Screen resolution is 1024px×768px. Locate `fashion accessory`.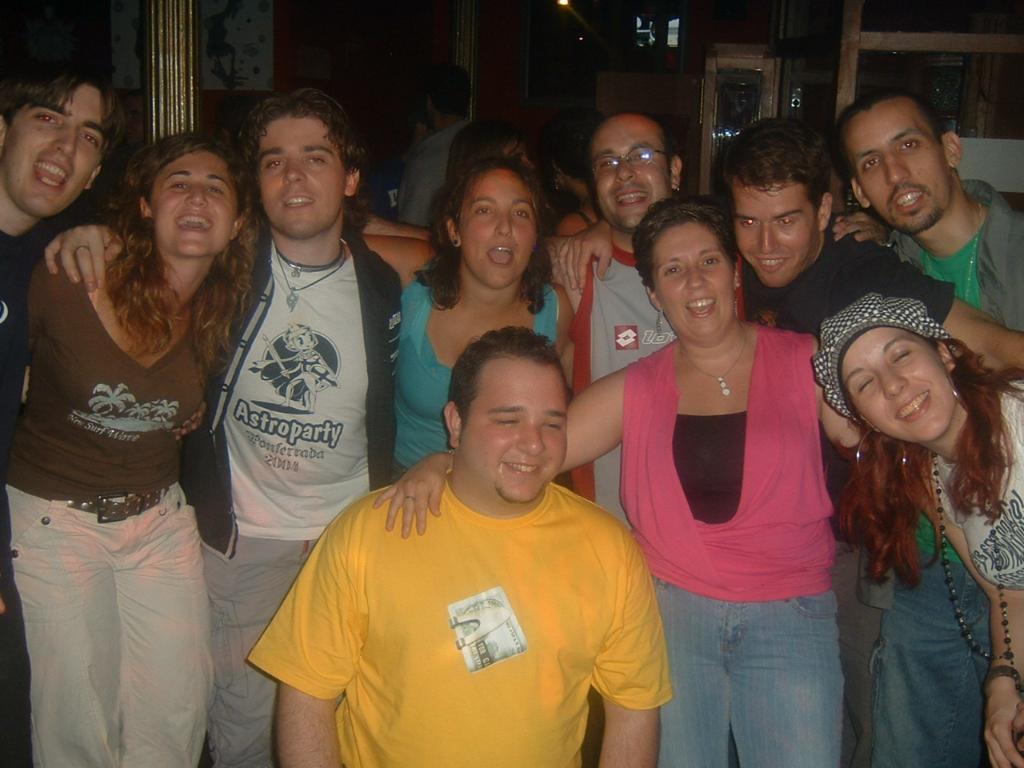
l=65, t=478, r=173, b=524.
